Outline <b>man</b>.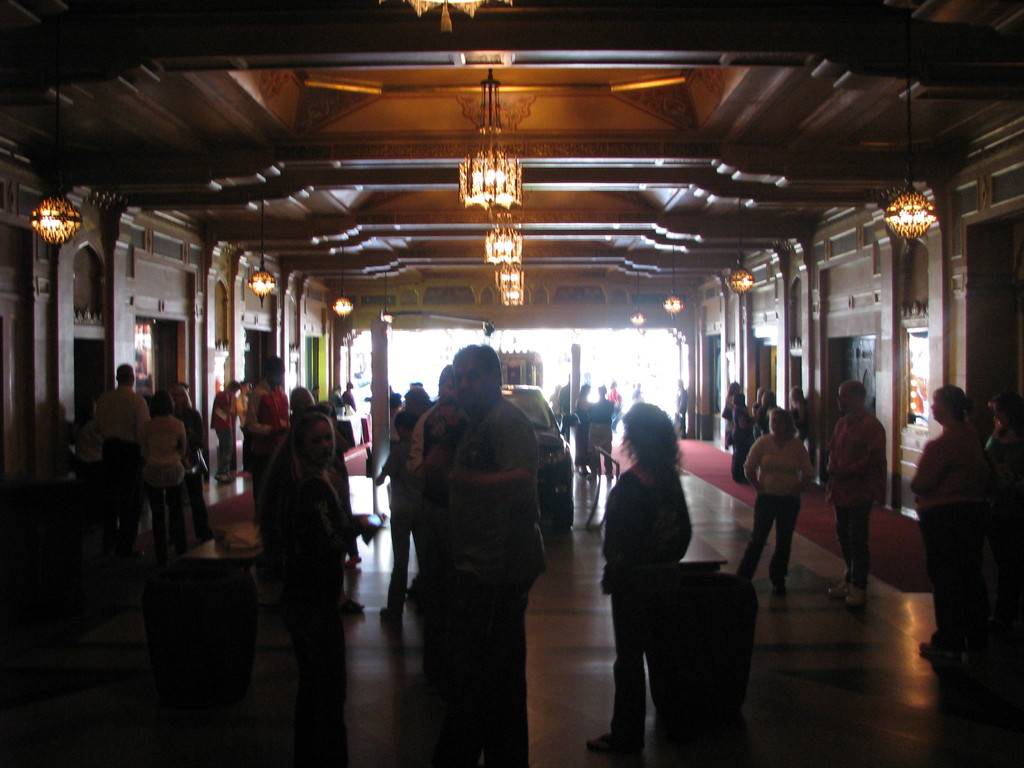
Outline: 829/382/889/602.
